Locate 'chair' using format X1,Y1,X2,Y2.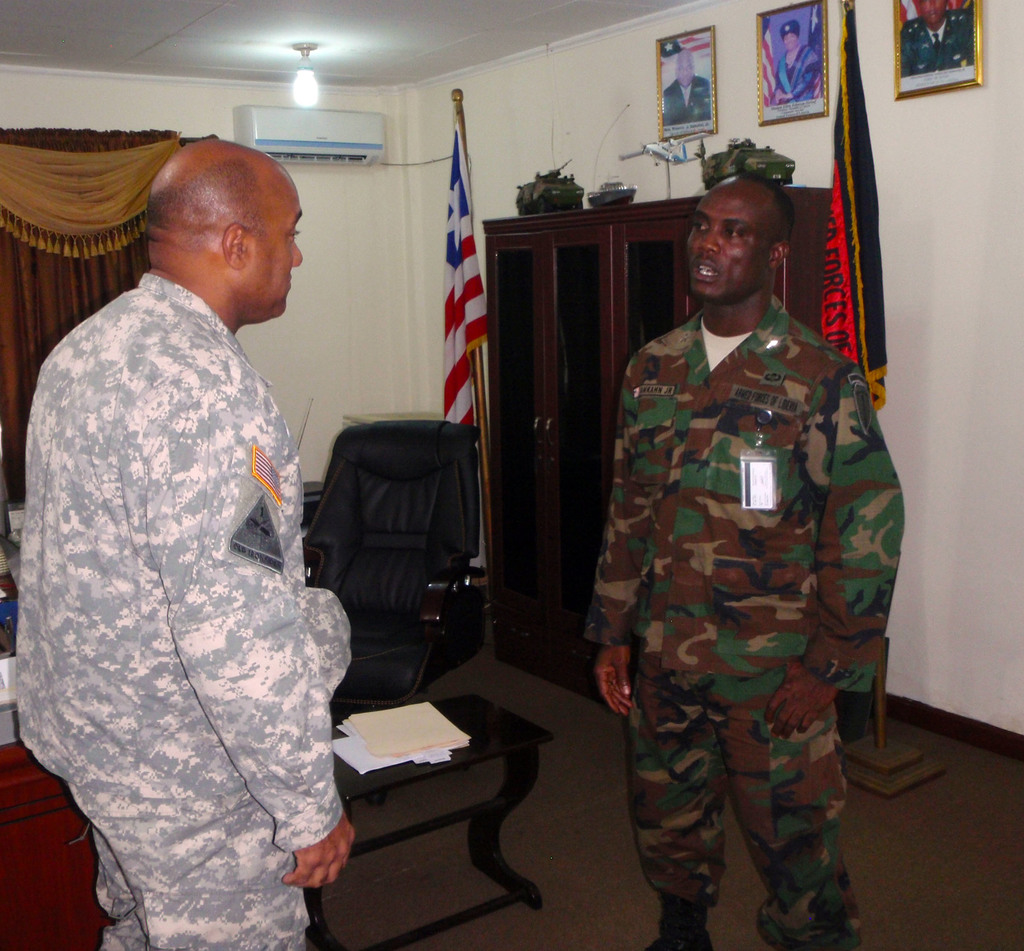
285,414,487,755.
